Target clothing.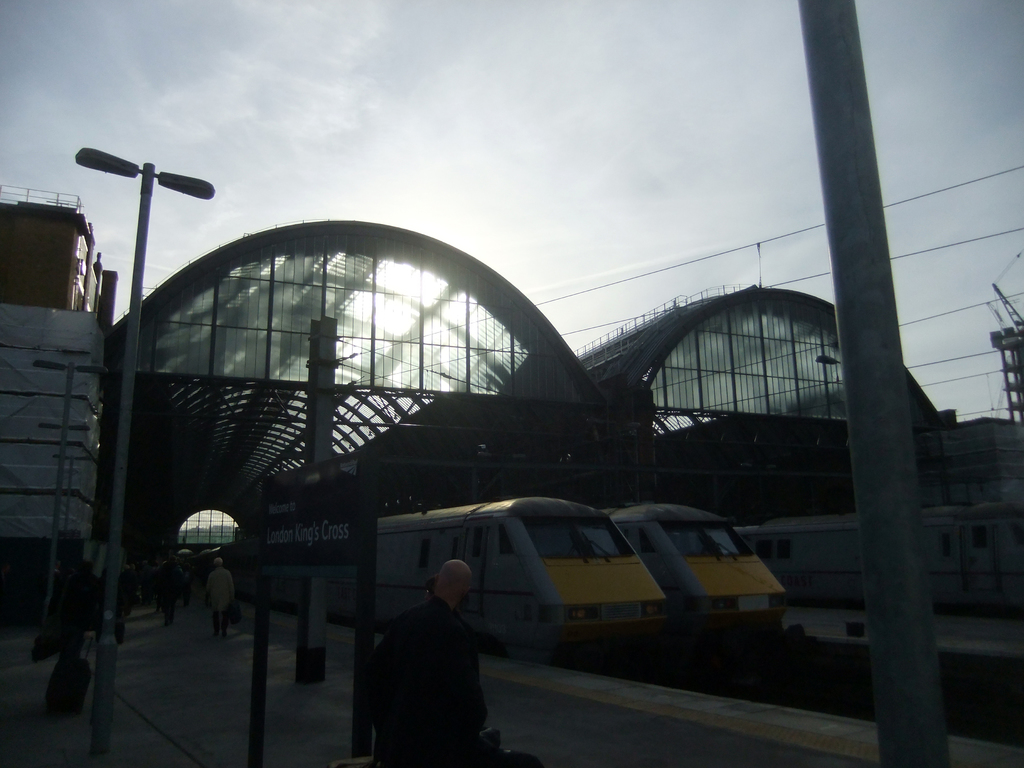
Target region: bbox(164, 561, 188, 617).
